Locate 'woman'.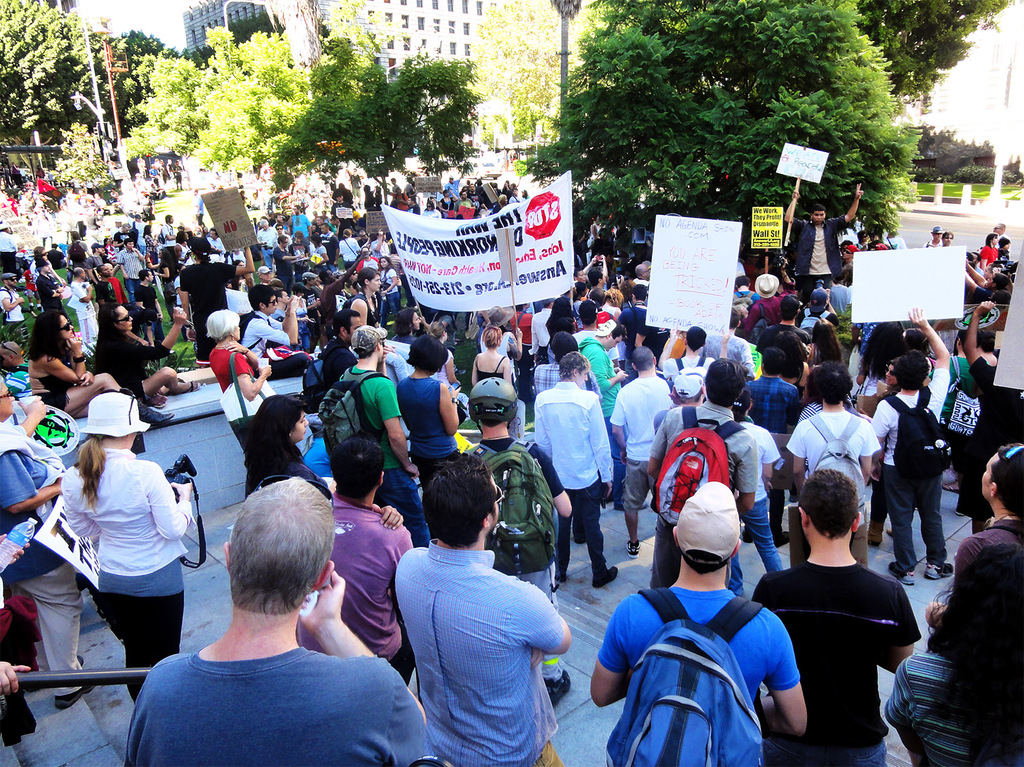
Bounding box: [left=93, top=301, right=201, bottom=394].
